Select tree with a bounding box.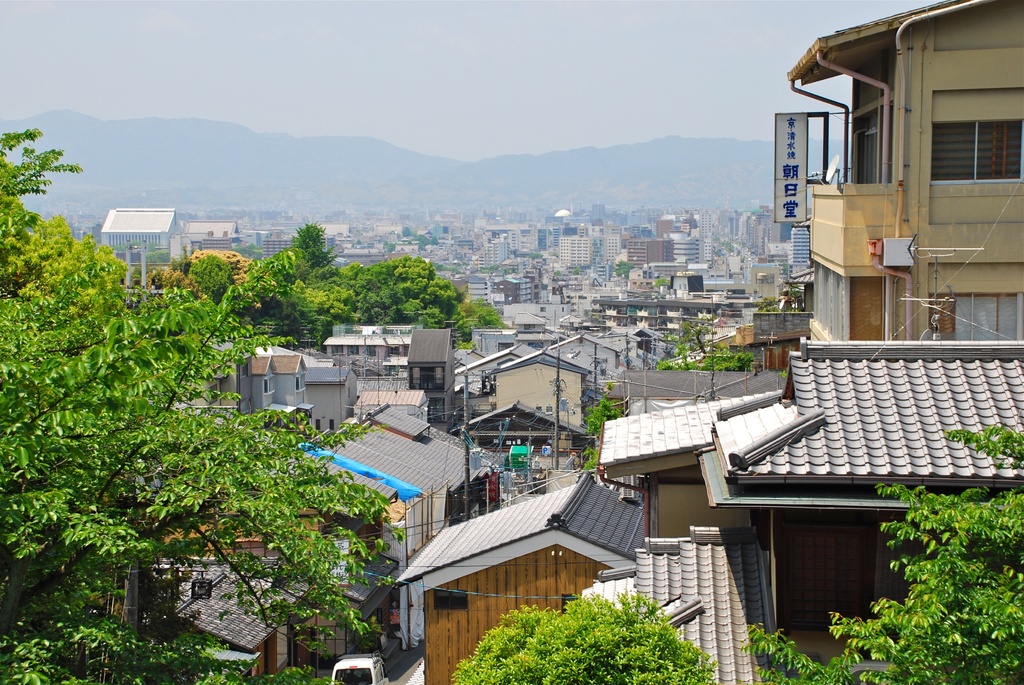
(left=737, top=421, right=1023, bottom=684).
